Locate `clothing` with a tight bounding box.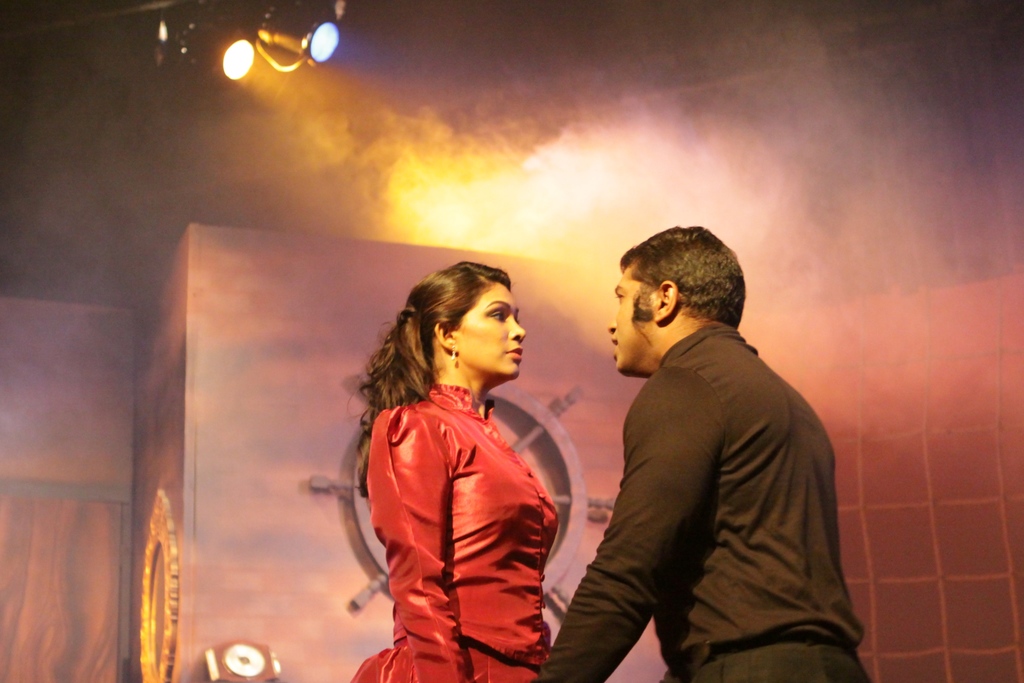
364/384/572/682.
